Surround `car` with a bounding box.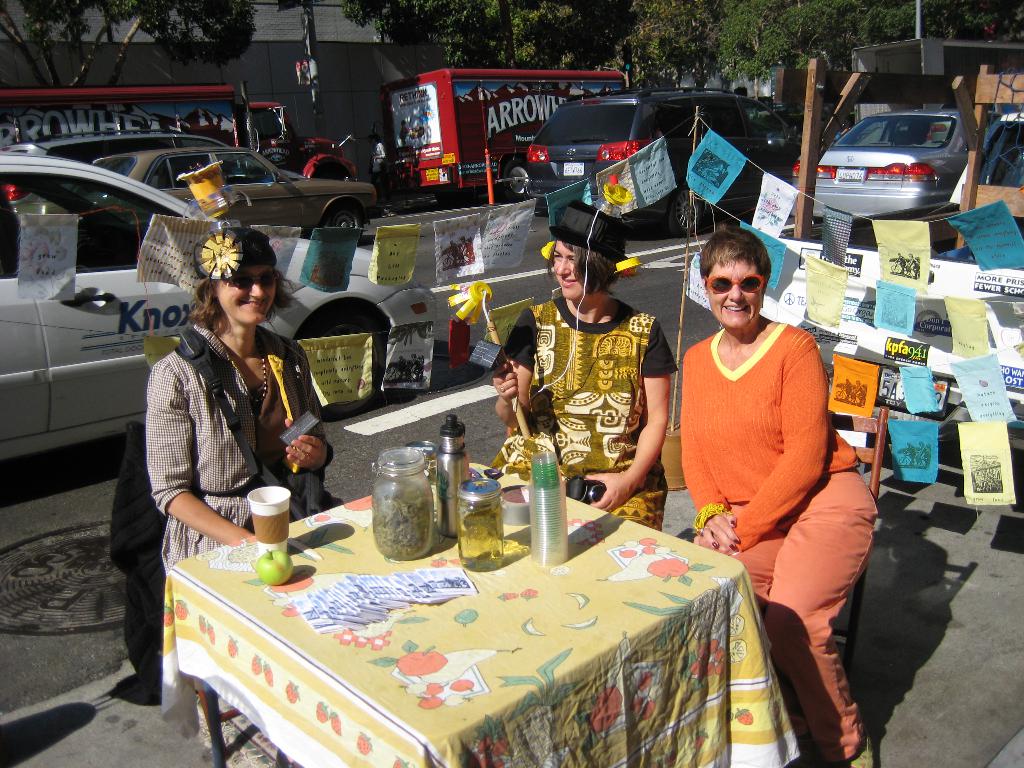
BBox(953, 107, 1023, 226).
